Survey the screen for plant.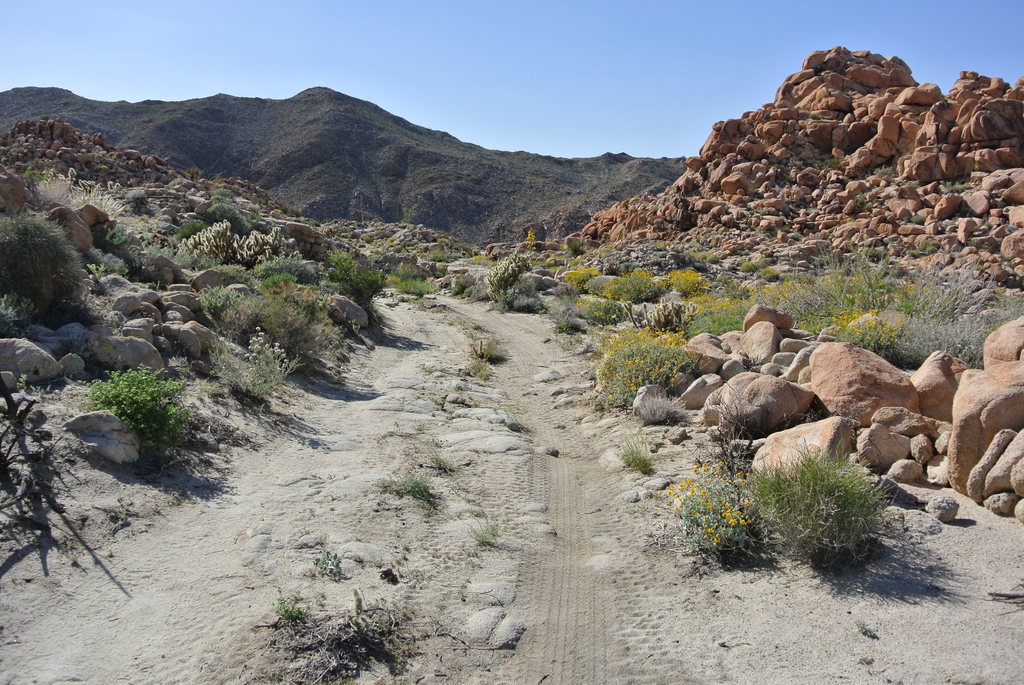
Survey found: 227/227/293/266.
